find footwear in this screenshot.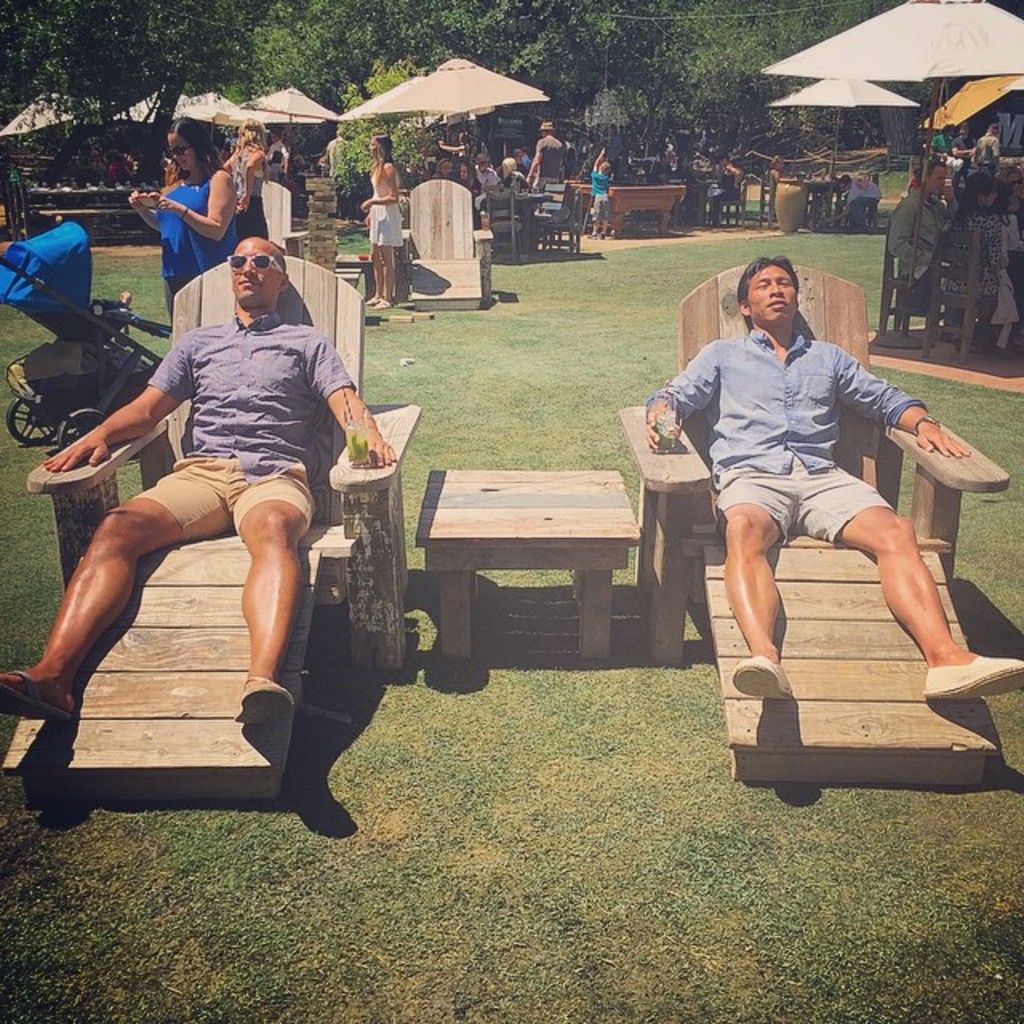
The bounding box for footwear is 920,645,1022,707.
